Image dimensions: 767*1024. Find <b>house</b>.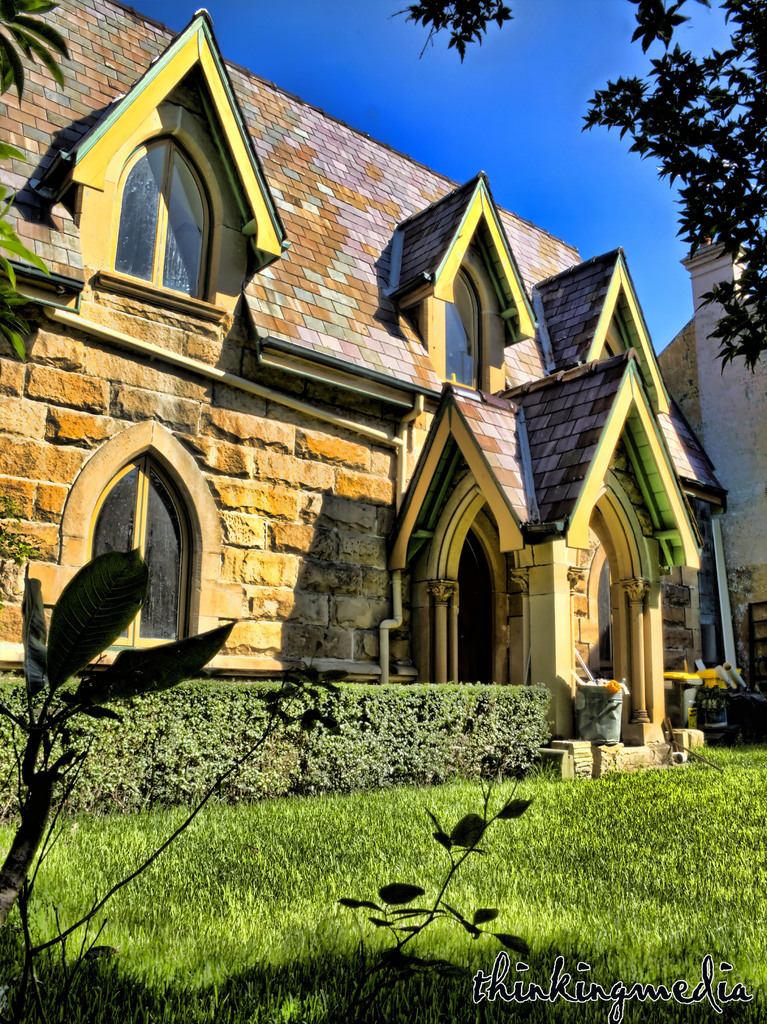
657/234/766/698.
